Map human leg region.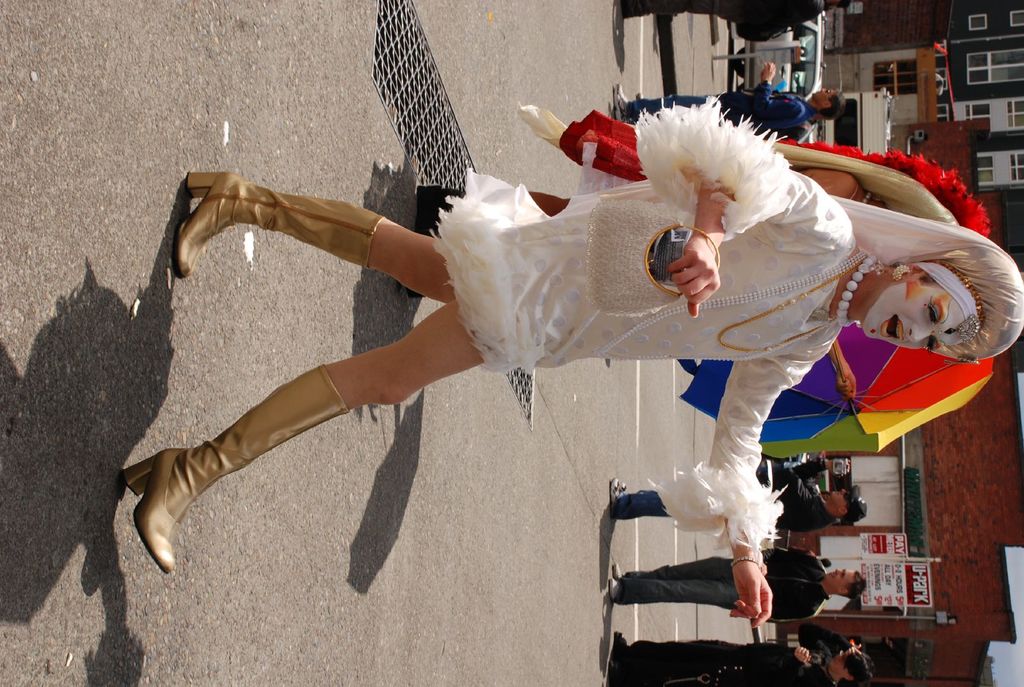
Mapped to 125,306,483,574.
